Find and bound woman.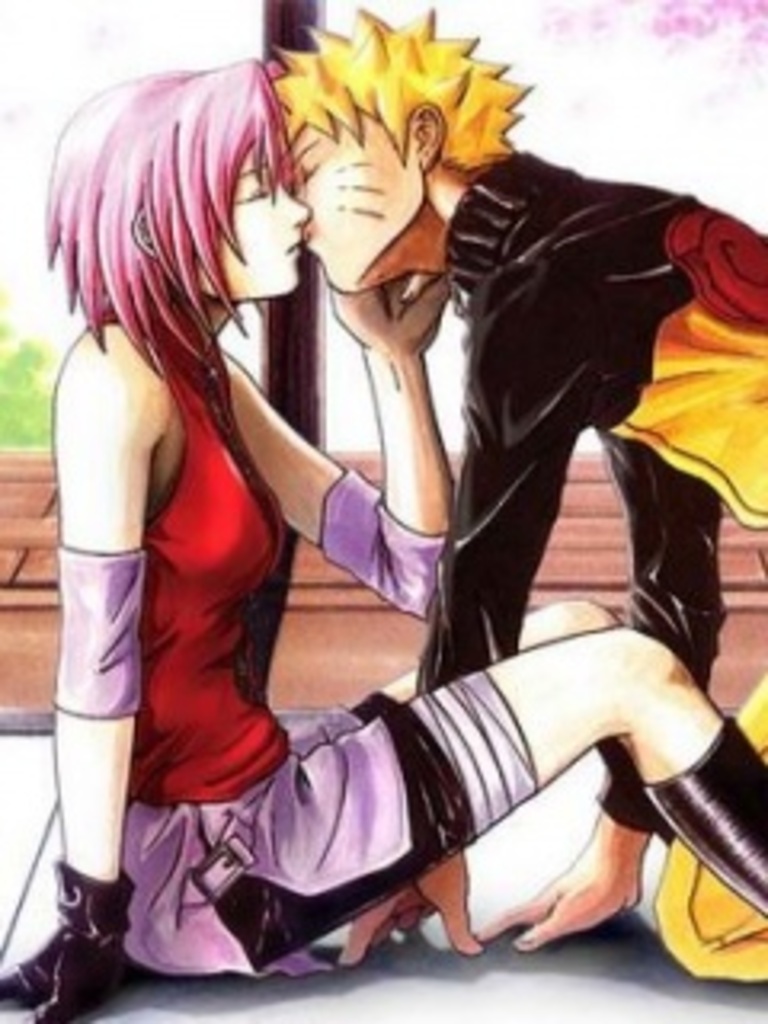
Bound: 0 19 762 1021.
